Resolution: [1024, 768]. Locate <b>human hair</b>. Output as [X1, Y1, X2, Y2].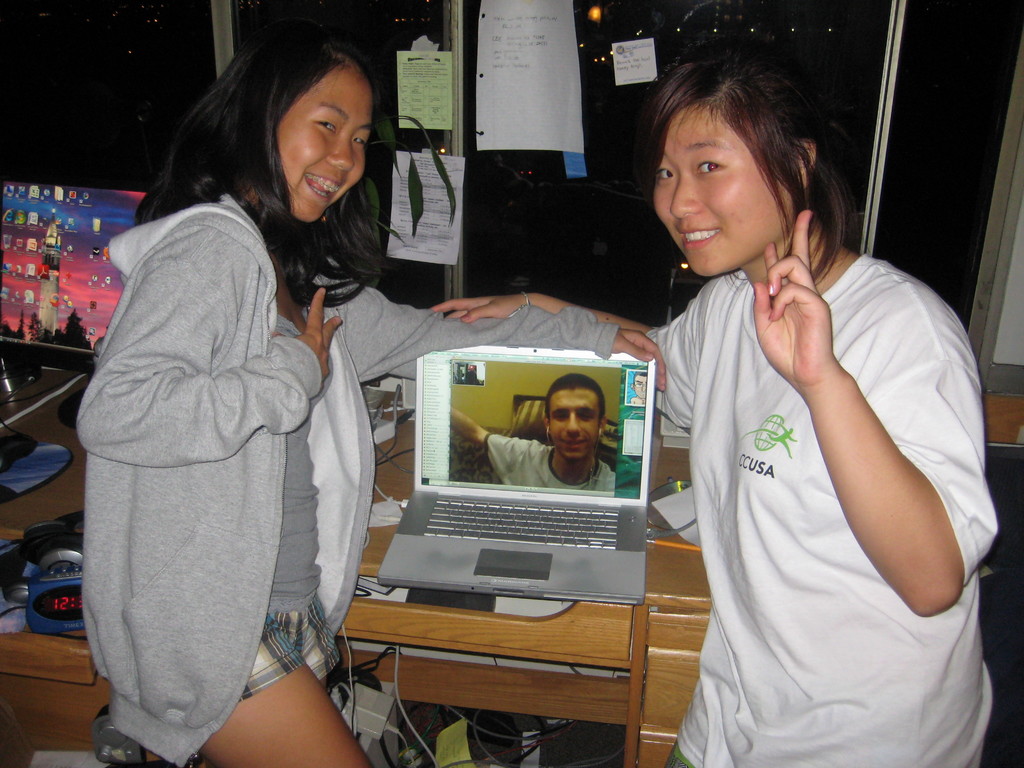
[136, 6, 383, 314].
